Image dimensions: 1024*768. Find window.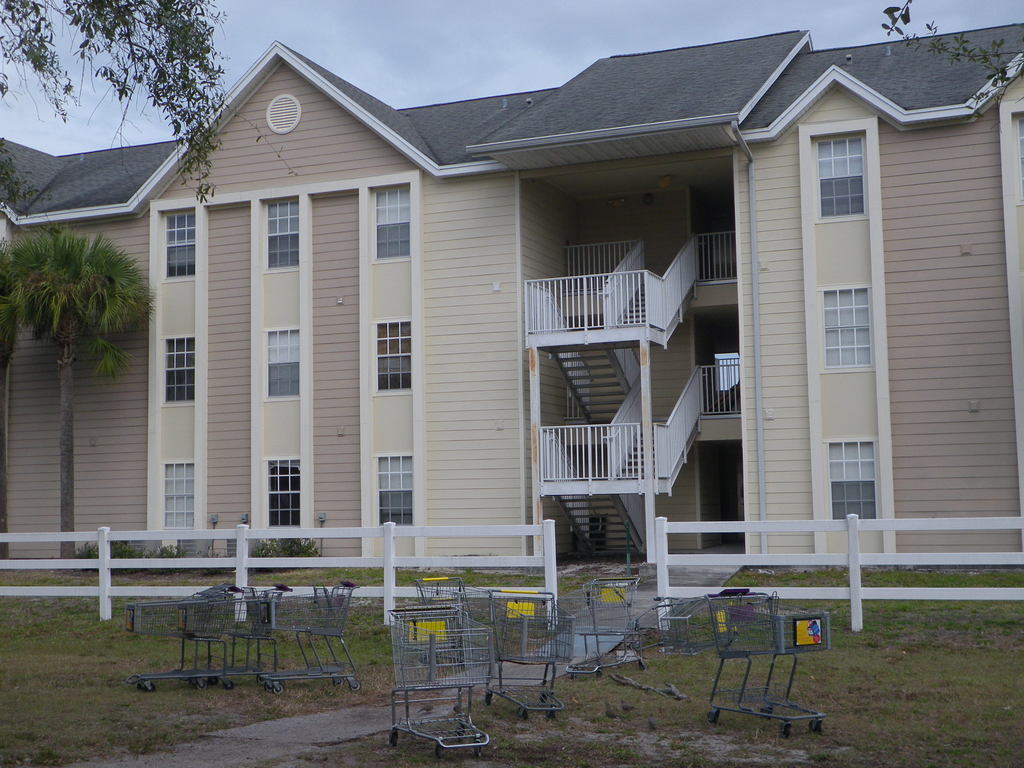
817/280/874/374.
